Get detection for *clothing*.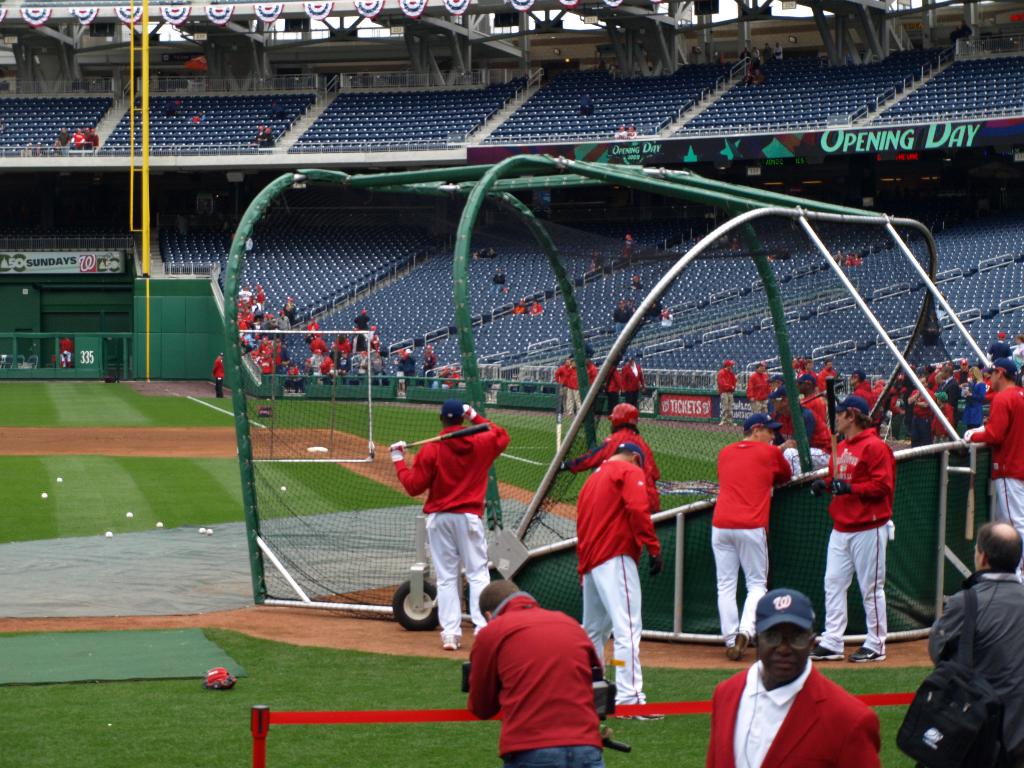
Detection: rect(854, 381, 877, 412).
